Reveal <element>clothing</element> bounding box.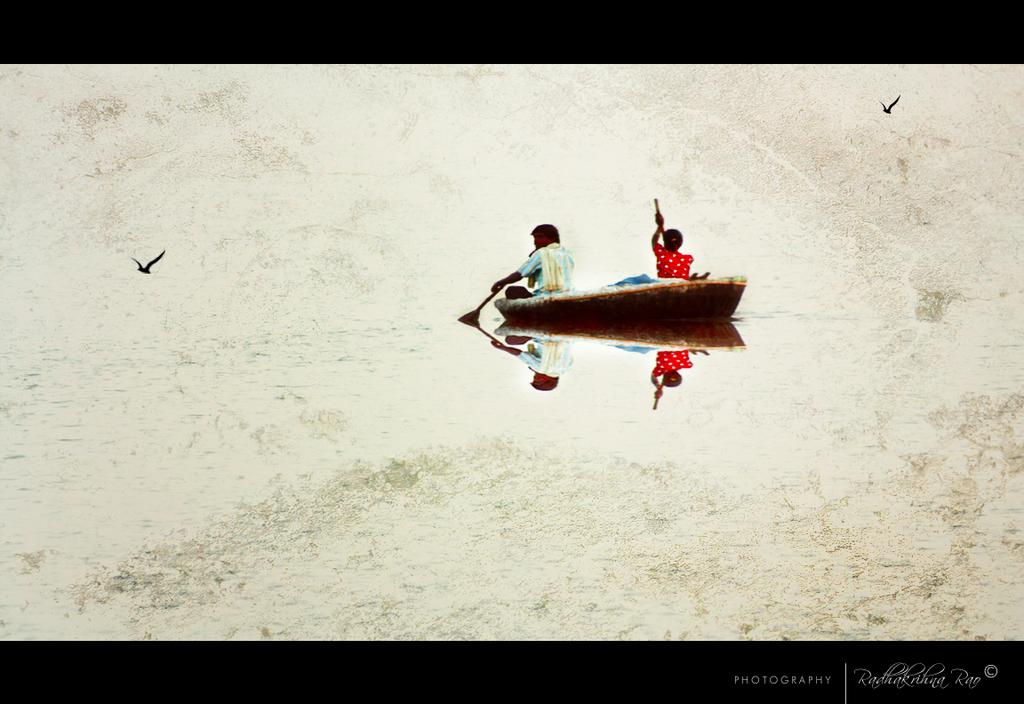
Revealed: 650 238 700 290.
